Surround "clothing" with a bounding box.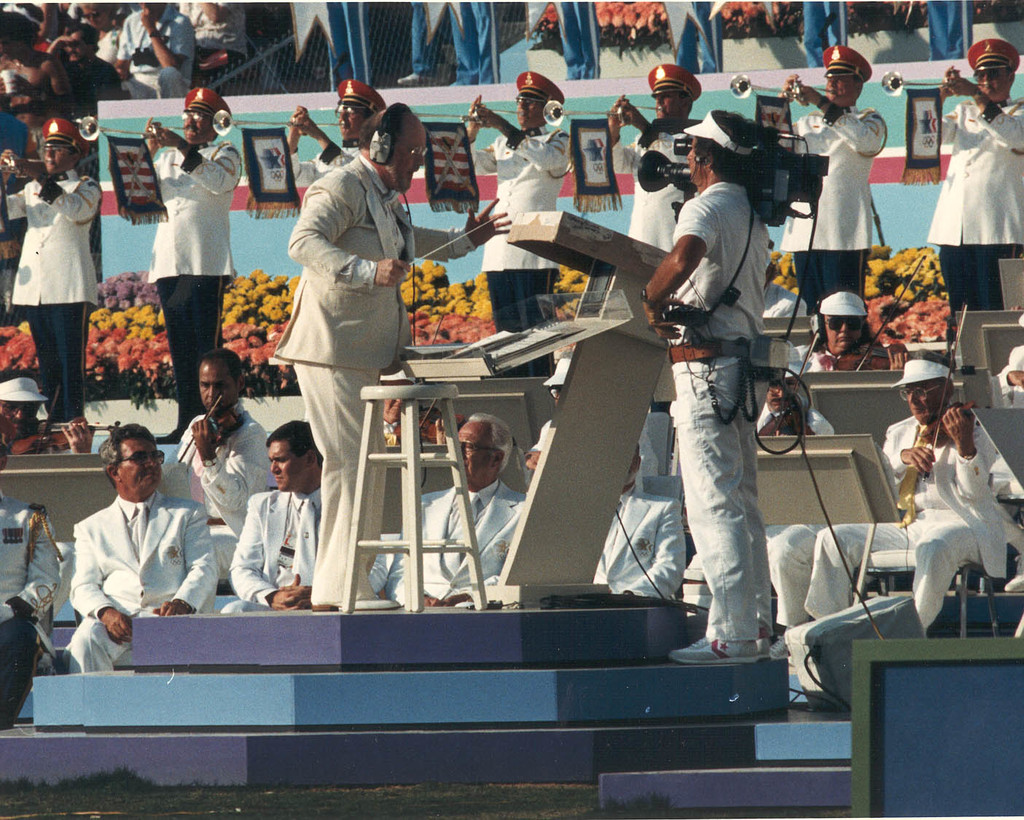
pyautogui.locateOnScreen(644, 118, 792, 636).
